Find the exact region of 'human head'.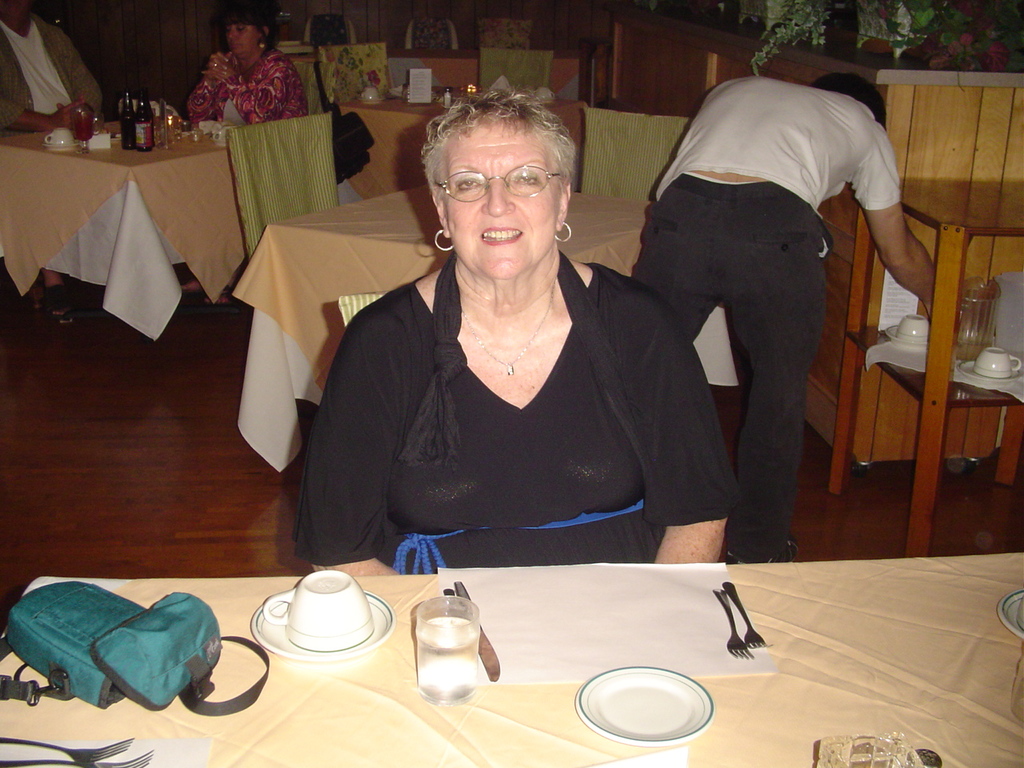
Exact region: <region>808, 72, 886, 133</region>.
